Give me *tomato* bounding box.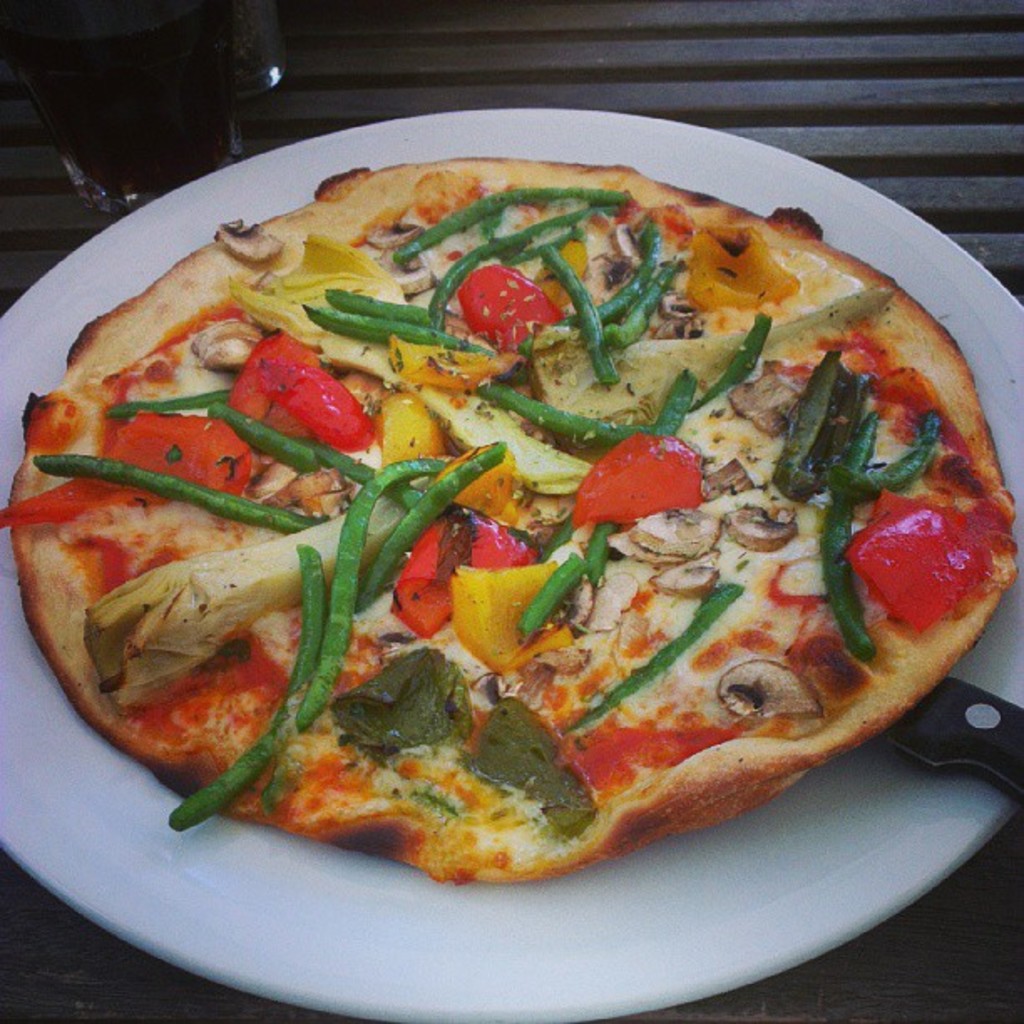
pyautogui.locateOnScreen(233, 336, 373, 440).
